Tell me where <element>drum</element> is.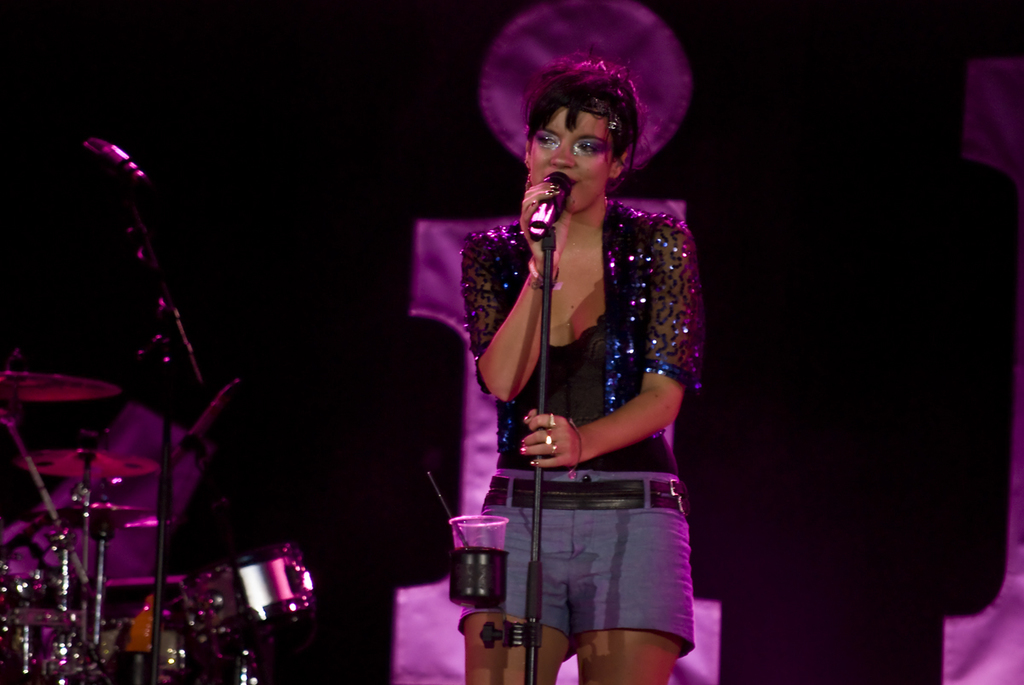
<element>drum</element> is at x1=0, y1=553, x2=100, y2=682.
